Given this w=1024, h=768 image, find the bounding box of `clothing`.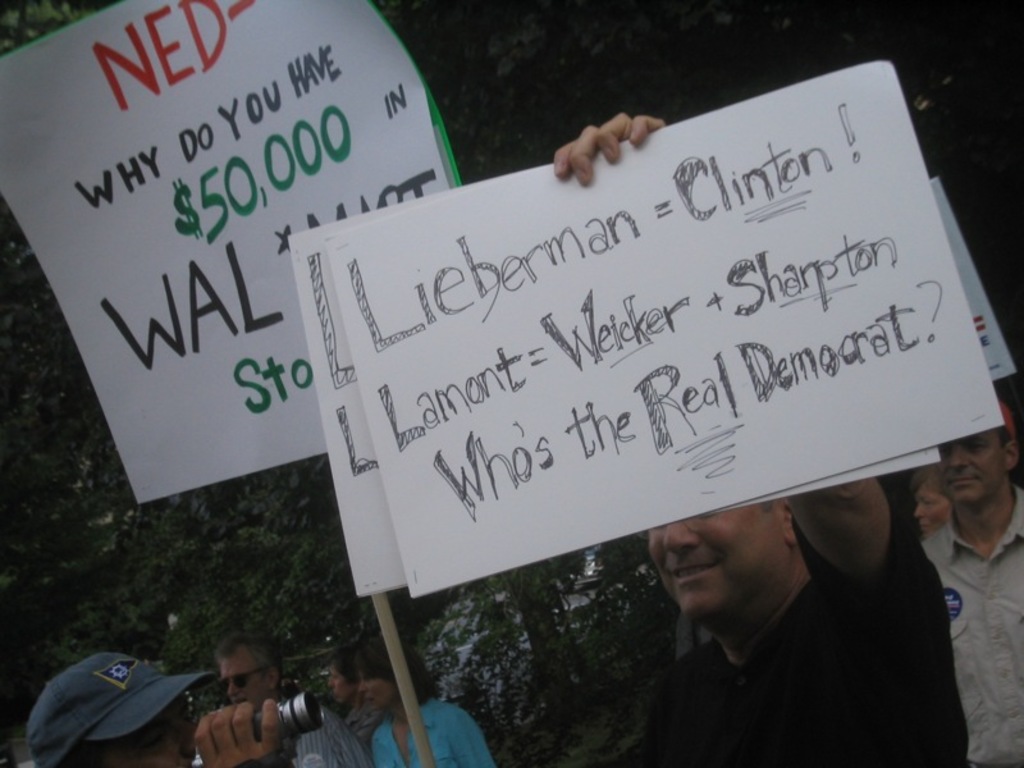
Rect(184, 703, 371, 767).
